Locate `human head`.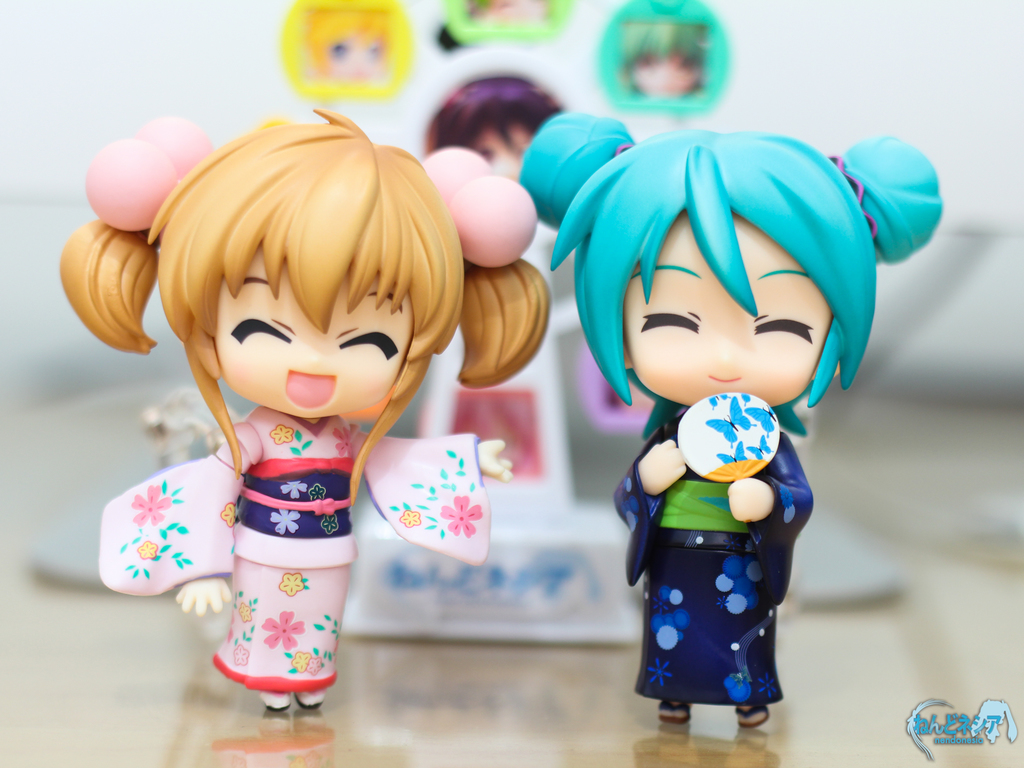
Bounding box: detection(298, 3, 395, 87).
